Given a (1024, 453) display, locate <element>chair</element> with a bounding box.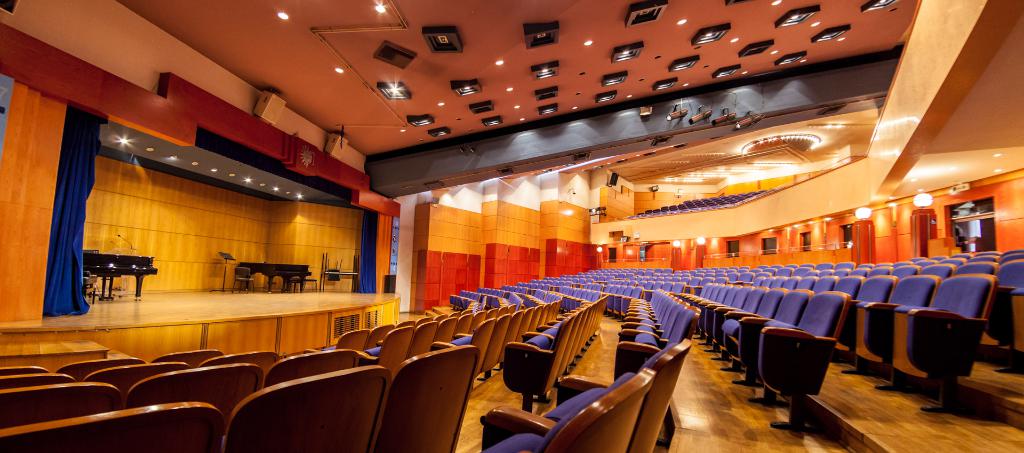
Located: pyautogui.locateOnScreen(220, 364, 394, 452).
